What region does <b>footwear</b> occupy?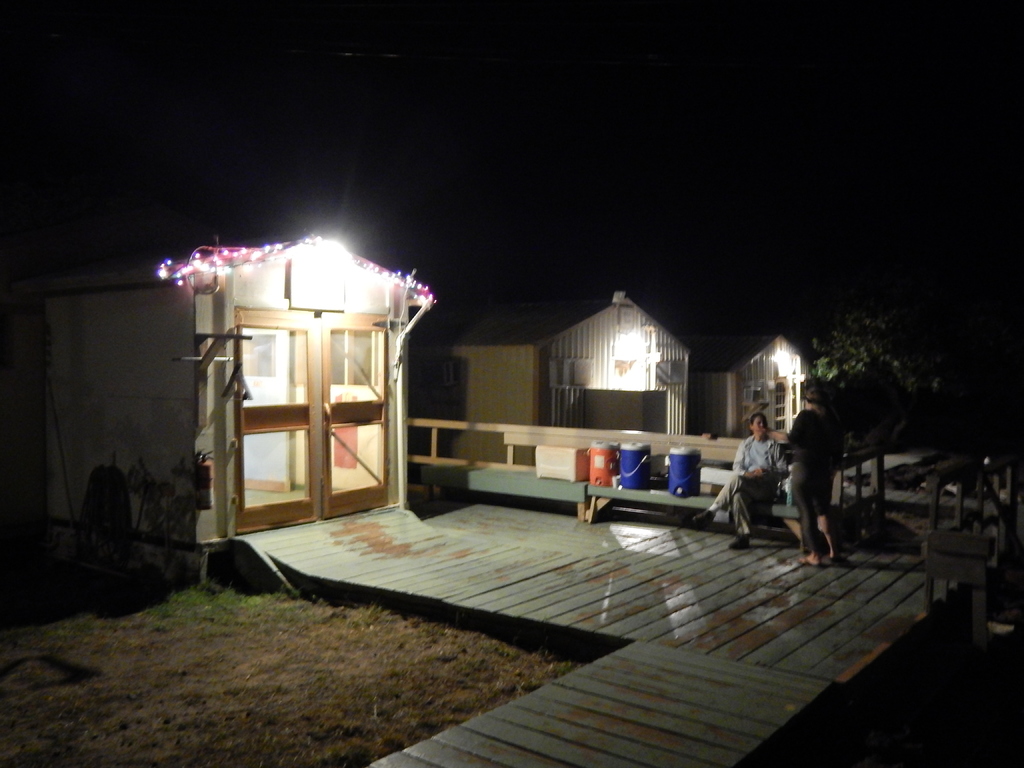
(left=820, top=559, right=843, bottom=564).
